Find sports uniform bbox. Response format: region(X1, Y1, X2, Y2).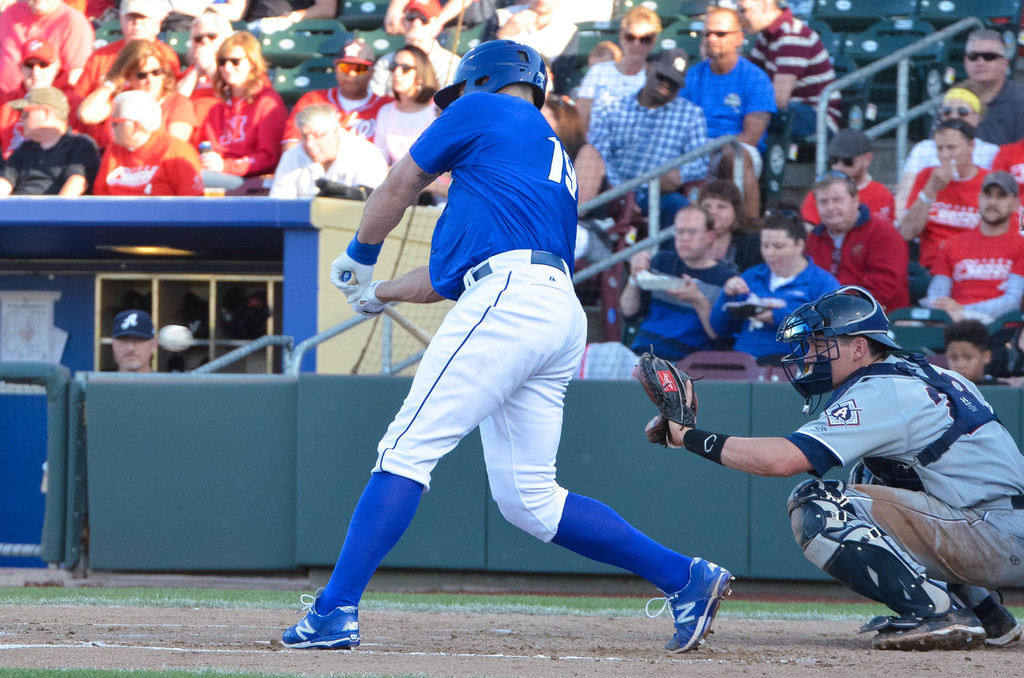
region(801, 201, 901, 316).
